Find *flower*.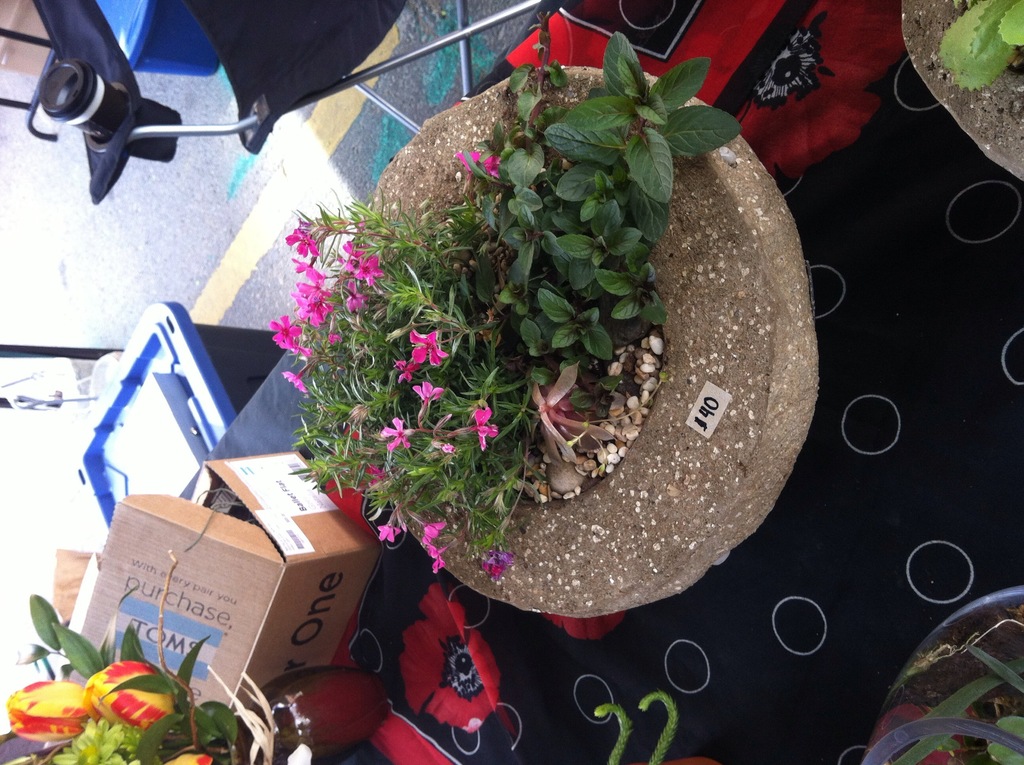
(460,406,497,451).
